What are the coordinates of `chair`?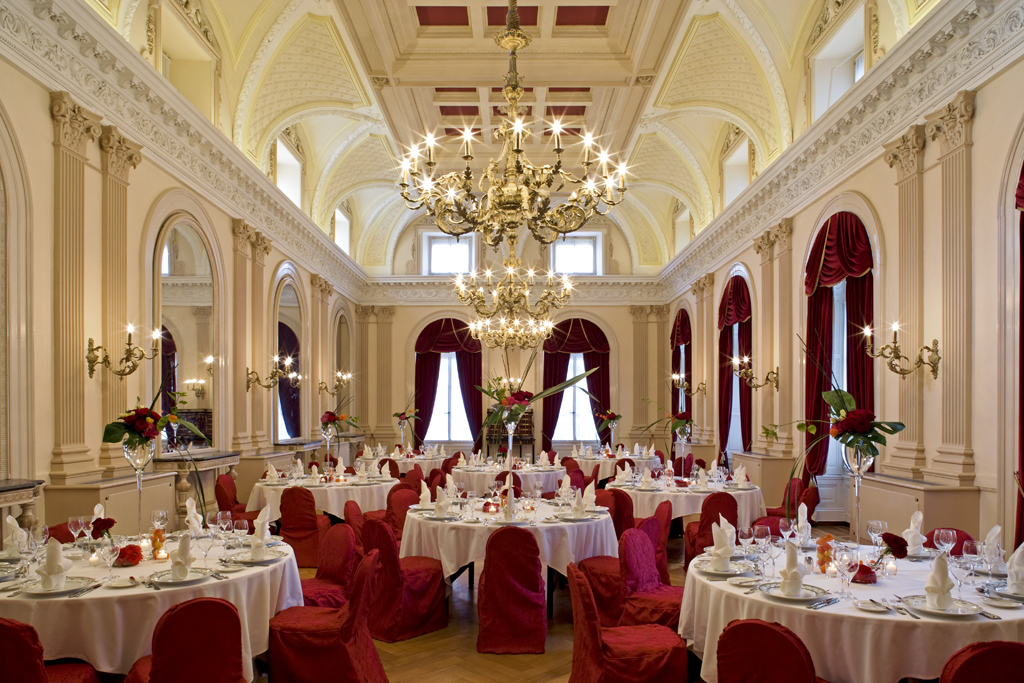
691:493:739:554.
